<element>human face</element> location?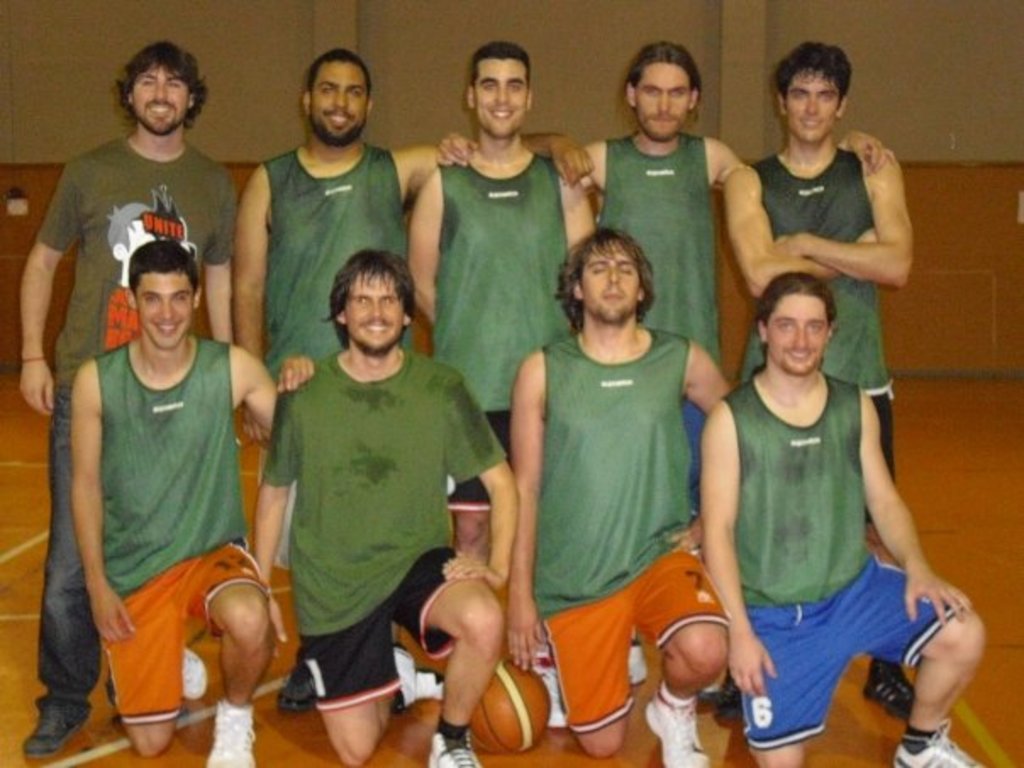
<box>131,66,192,136</box>
